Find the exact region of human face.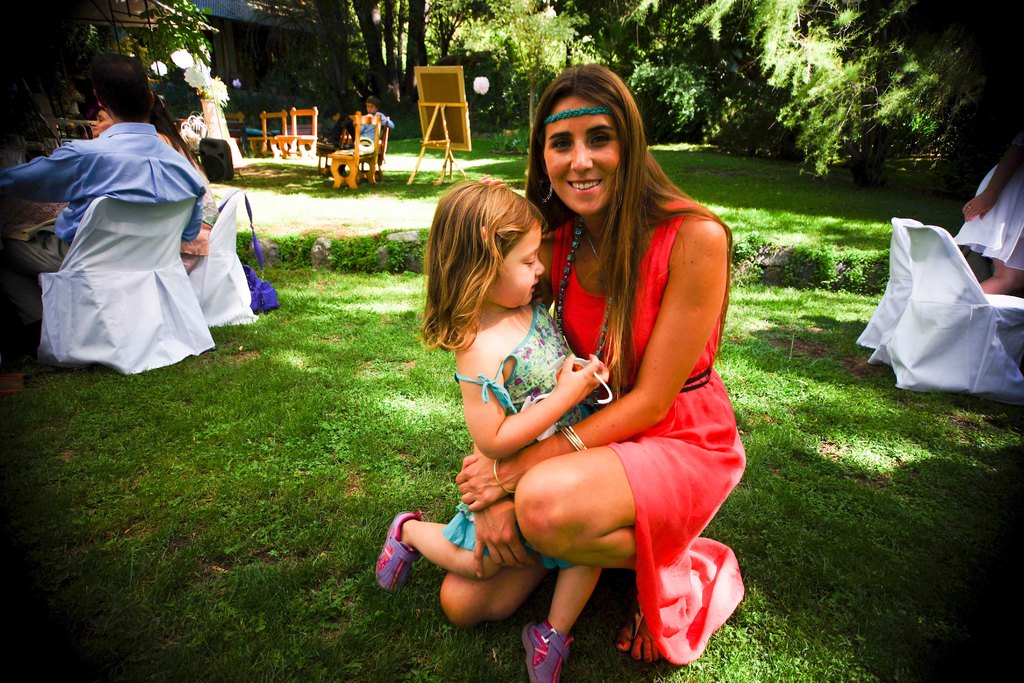
Exact region: (left=484, top=220, right=545, bottom=304).
